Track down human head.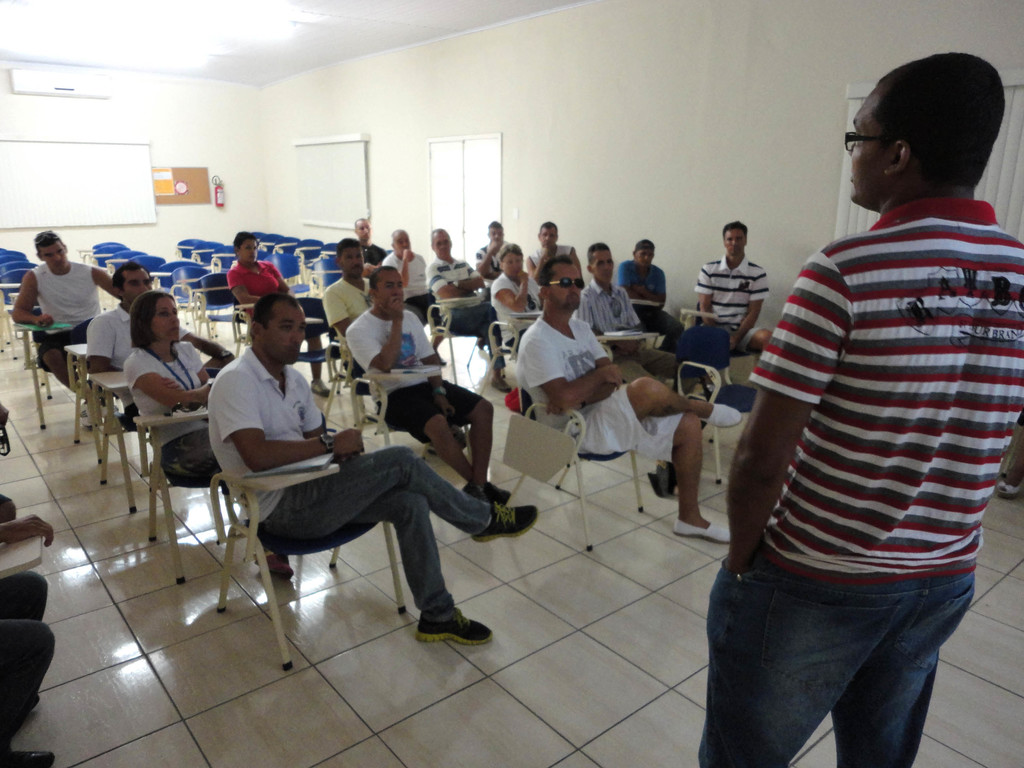
Tracked to (587, 242, 616, 284).
